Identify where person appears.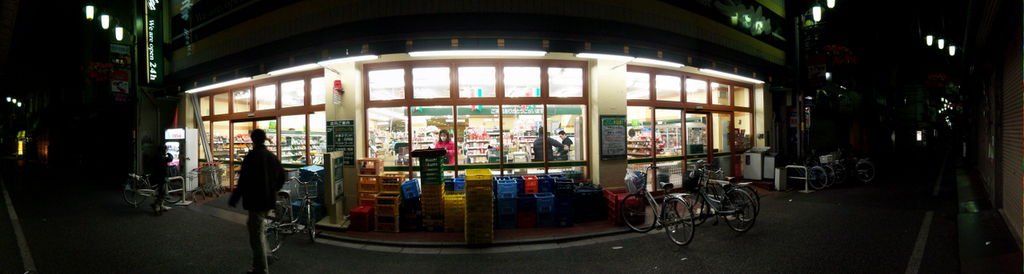
Appears at <box>229,118,283,259</box>.
